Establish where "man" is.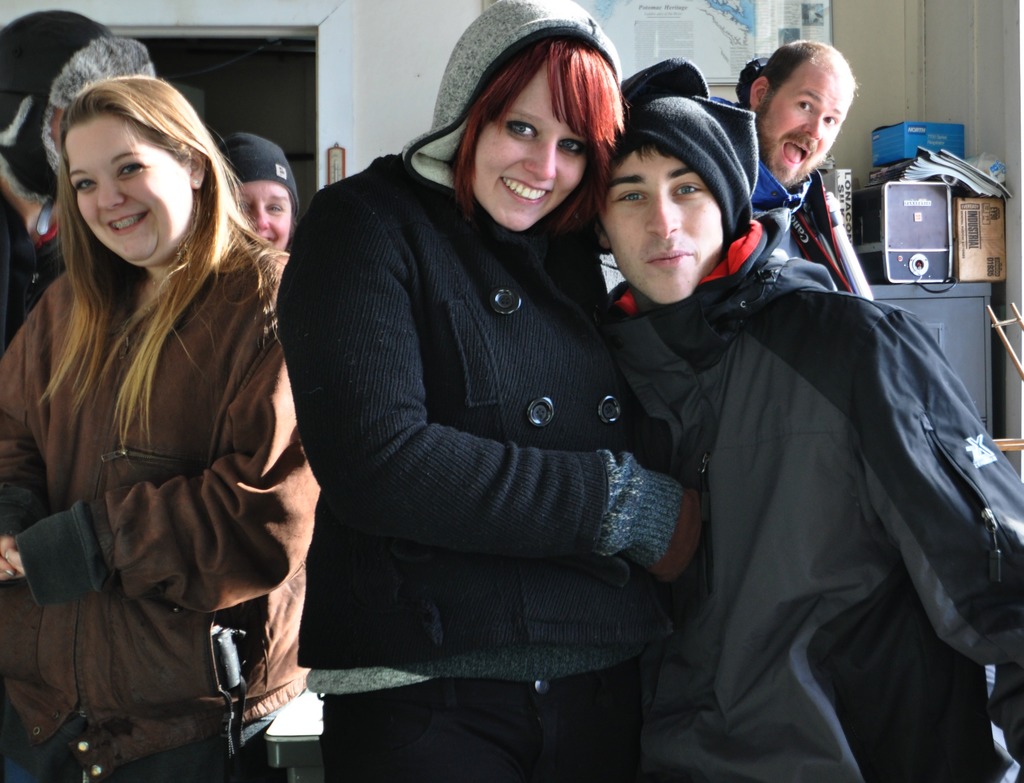
Established at pyautogui.locateOnScreen(529, 54, 993, 780).
